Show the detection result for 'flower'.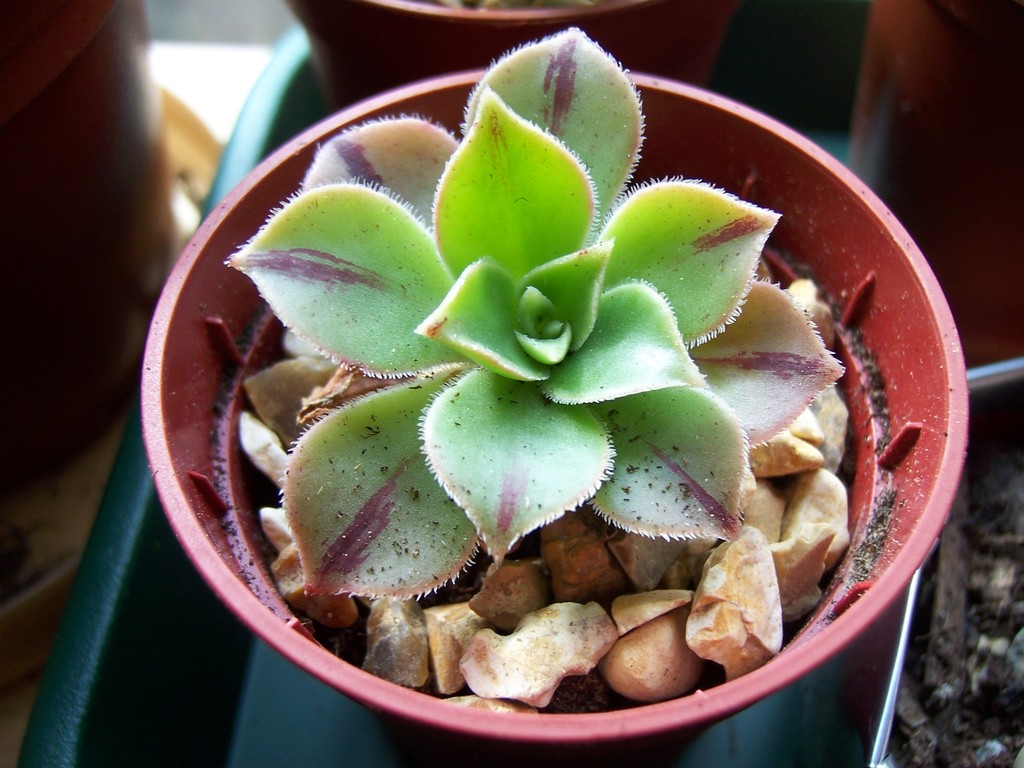
[194, 52, 890, 684].
